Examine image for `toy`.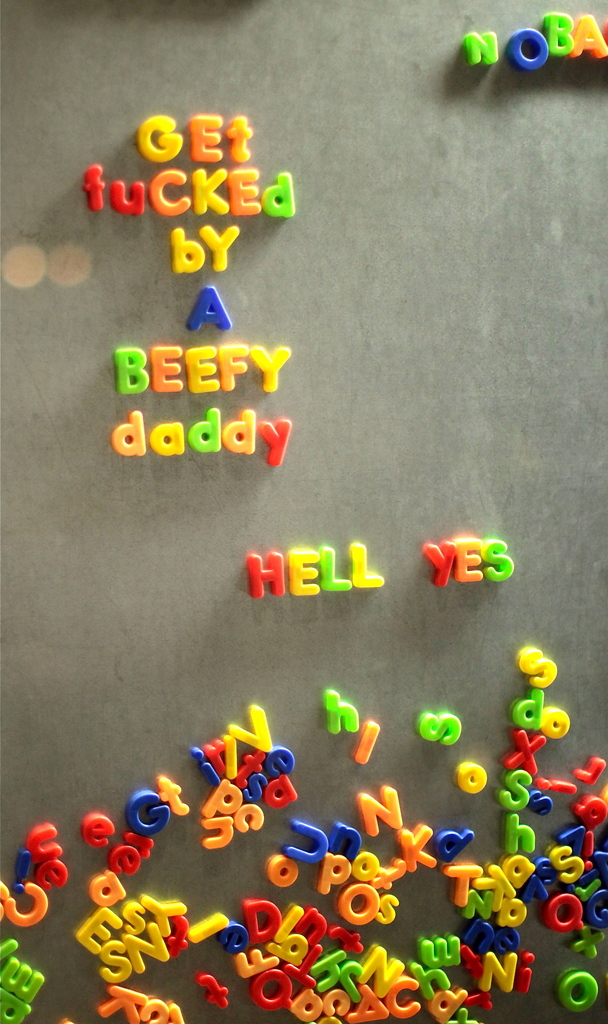
Examination result: box=[485, 539, 522, 577].
